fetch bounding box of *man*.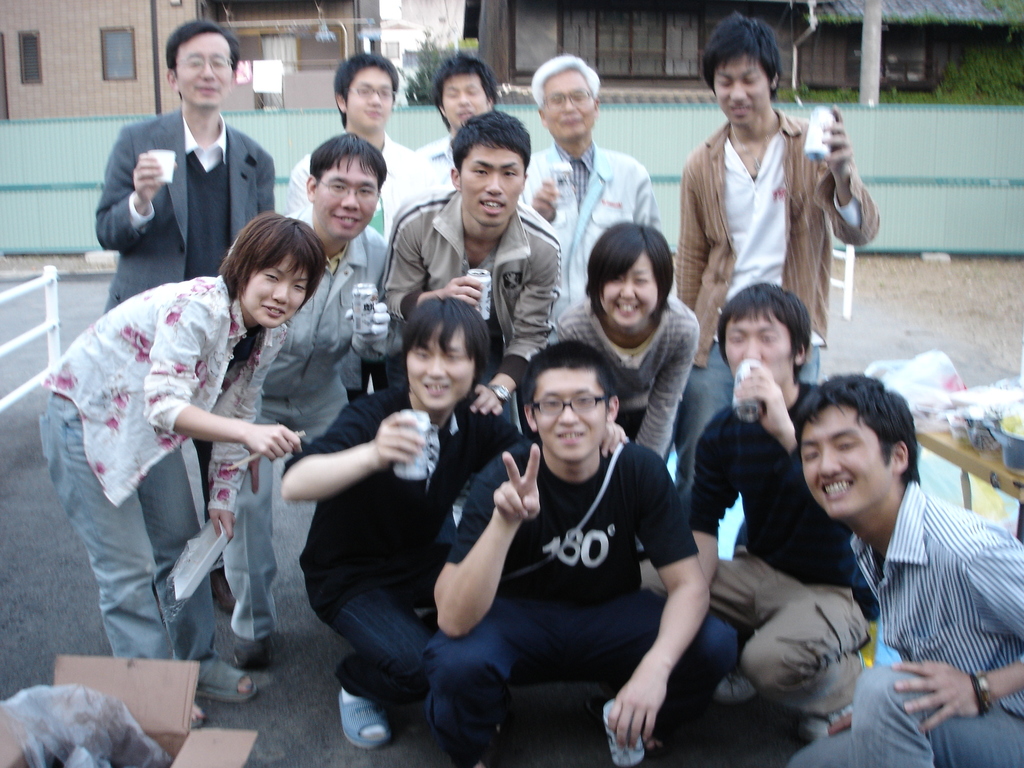
Bbox: Rect(673, 13, 882, 507).
